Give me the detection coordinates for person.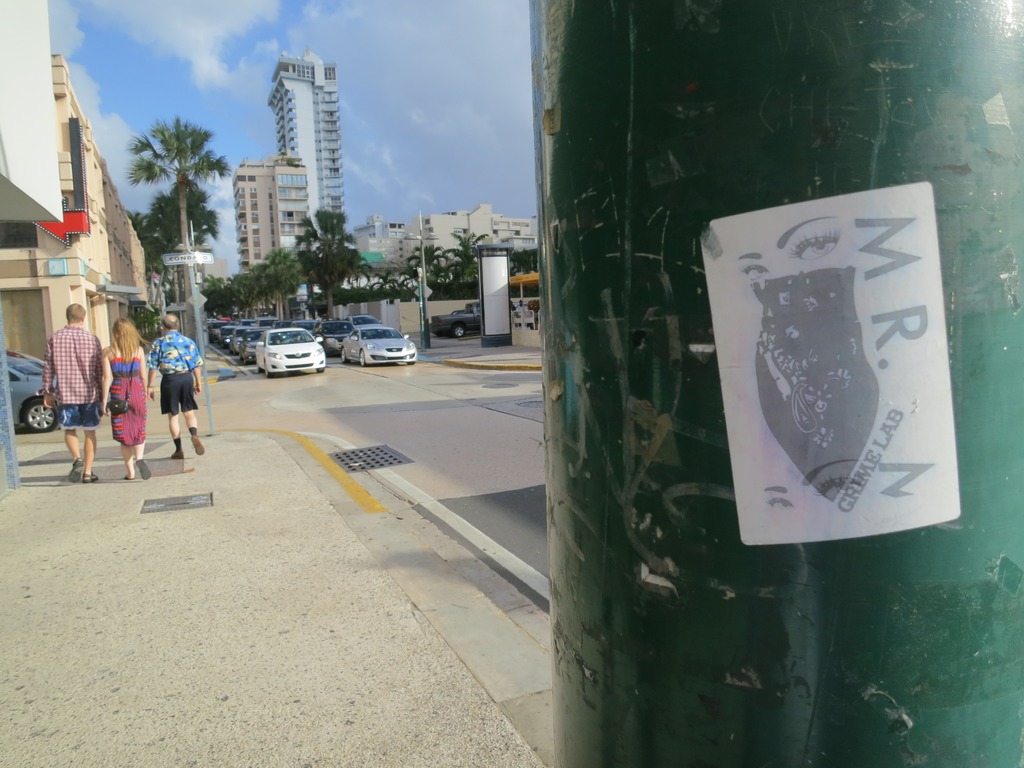
[x1=143, y1=314, x2=204, y2=460].
